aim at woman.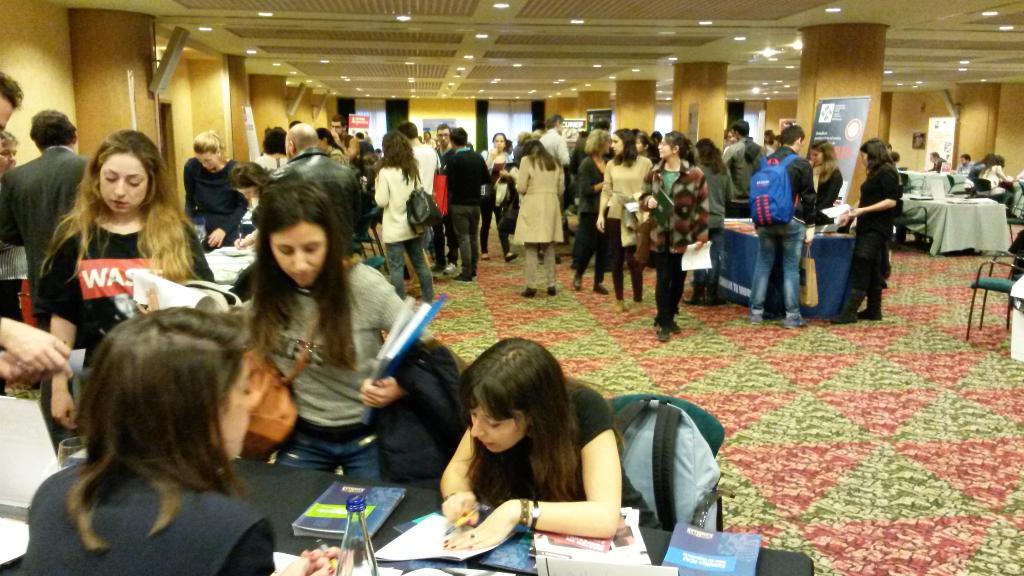
Aimed at bbox(14, 301, 364, 575).
